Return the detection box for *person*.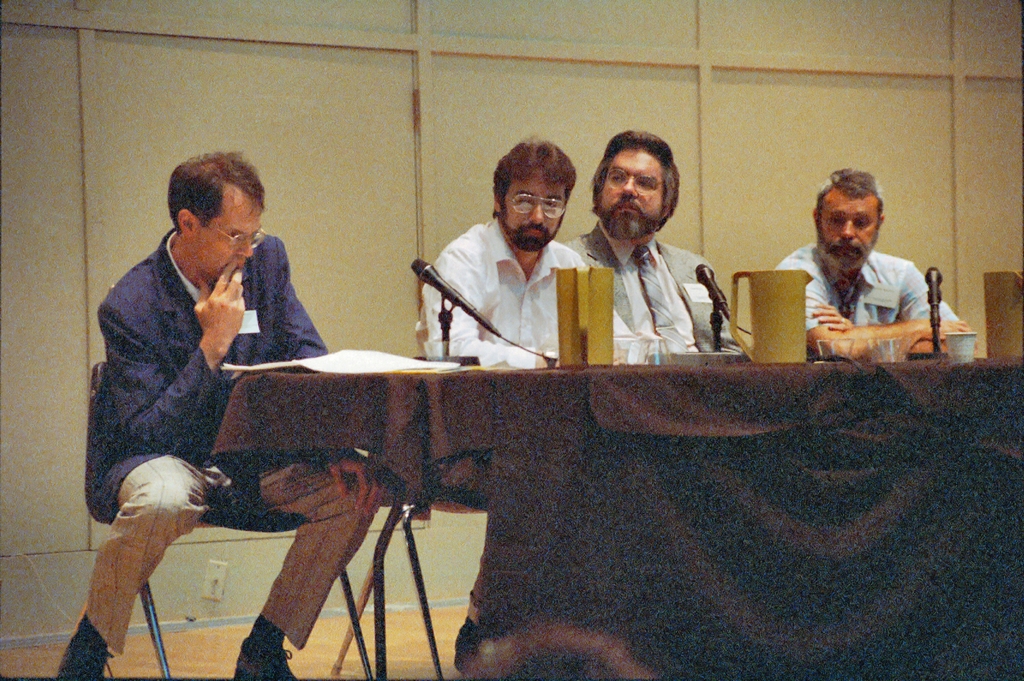
<box>64,149,384,680</box>.
